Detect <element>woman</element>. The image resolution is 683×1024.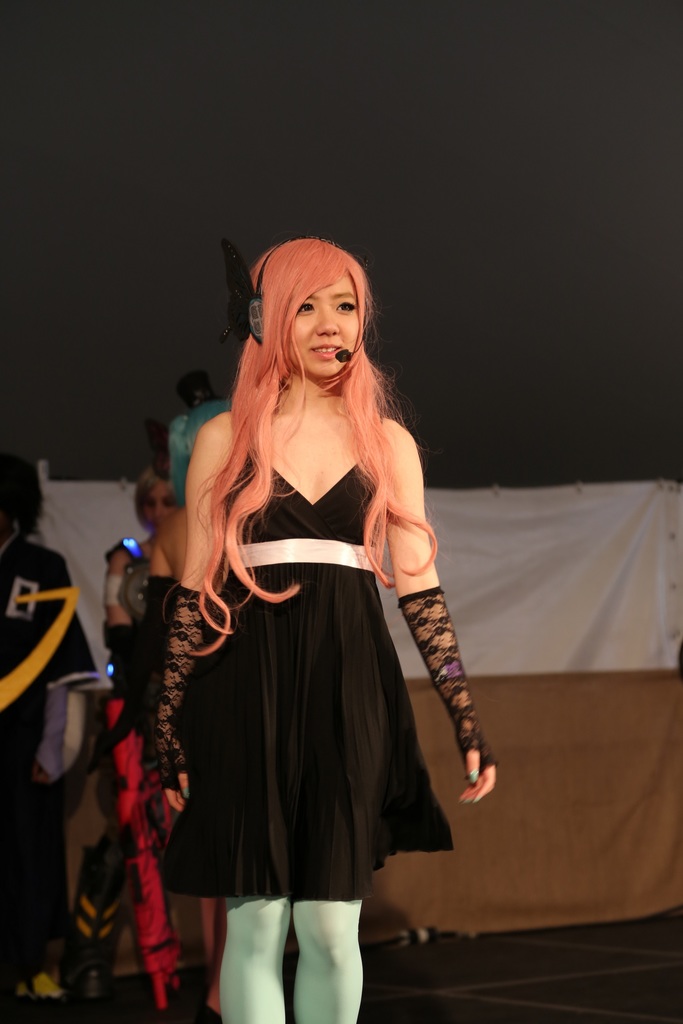
Rect(93, 460, 190, 1023).
